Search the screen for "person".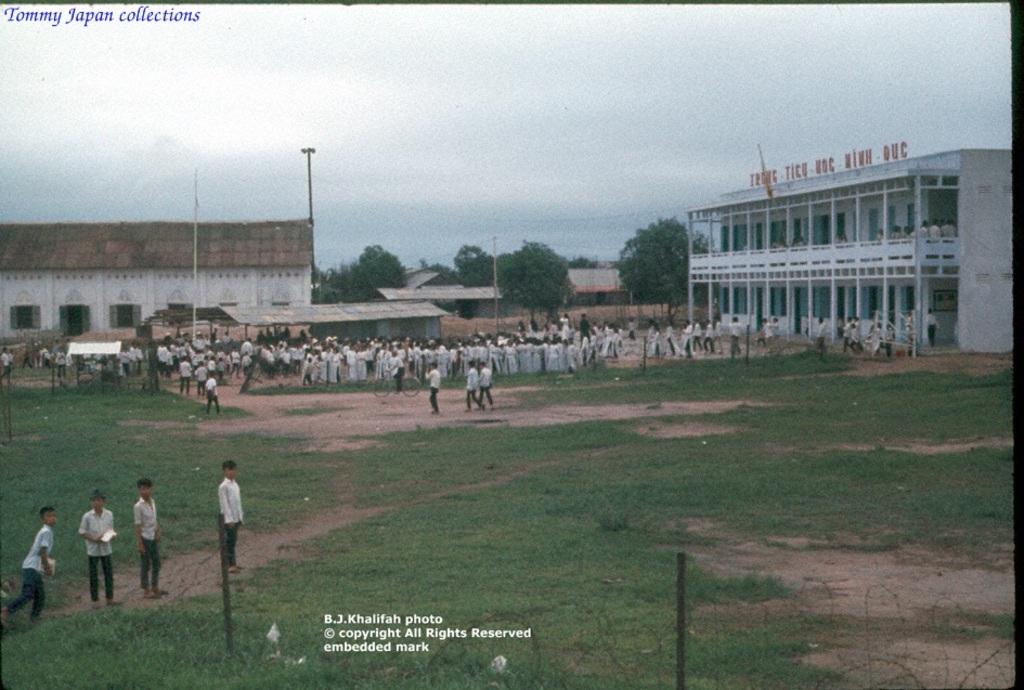
Found at pyautogui.locateOnScreen(216, 458, 247, 569).
